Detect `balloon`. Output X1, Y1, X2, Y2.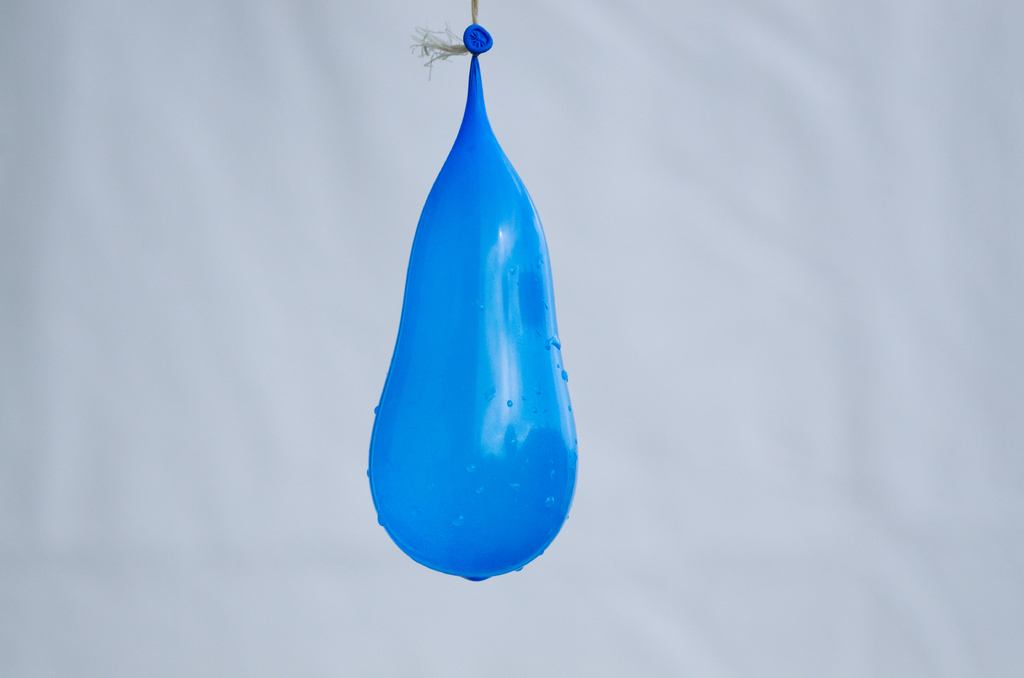
364, 22, 576, 579.
